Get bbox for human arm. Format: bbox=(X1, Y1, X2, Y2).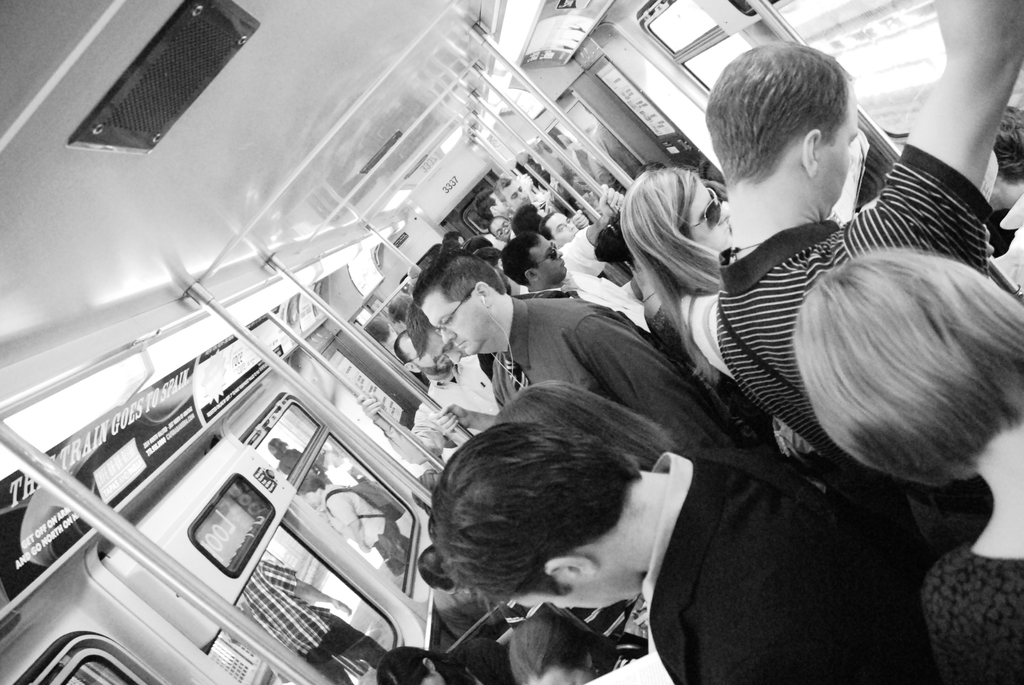
bbox=(425, 399, 506, 445).
